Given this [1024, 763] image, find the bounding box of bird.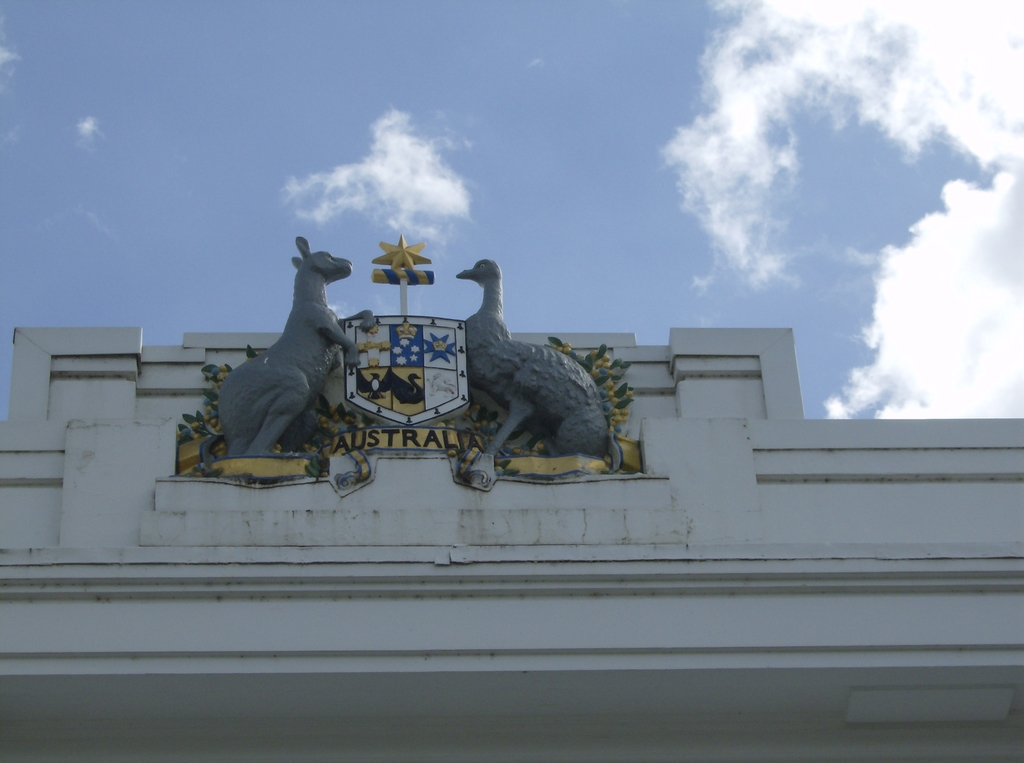
<bbox>391, 368, 421, 407</bbox>.
